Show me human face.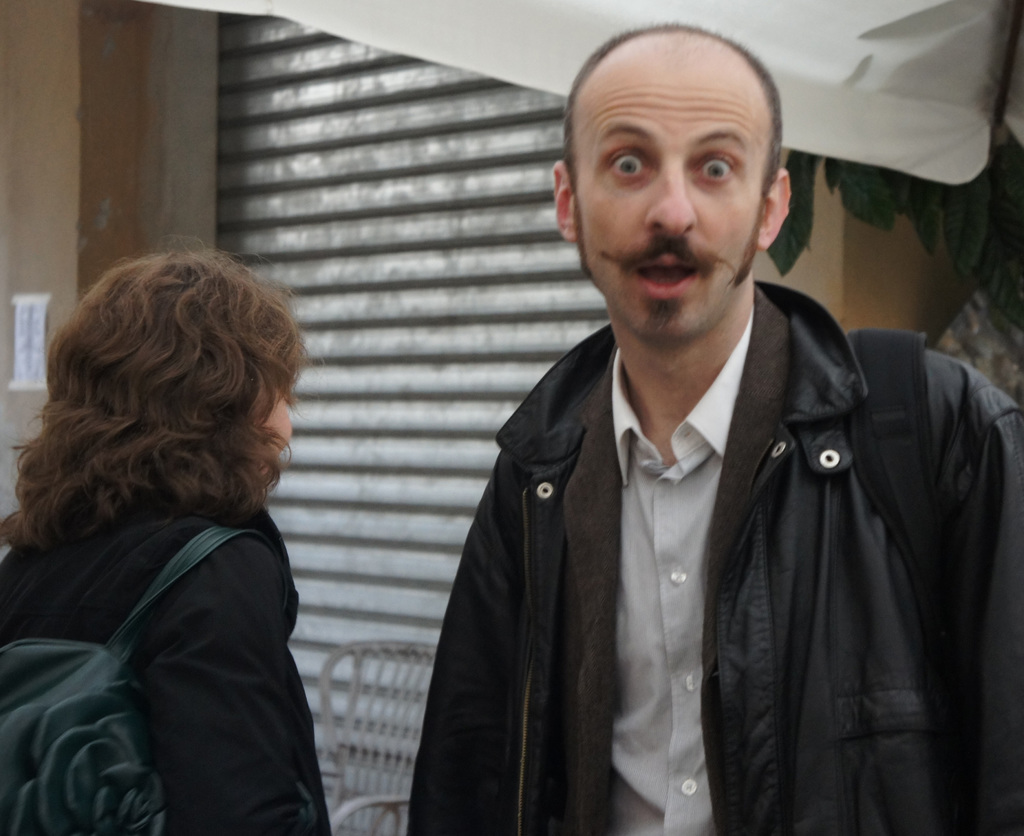
human face is here: [572,56,778,353].
